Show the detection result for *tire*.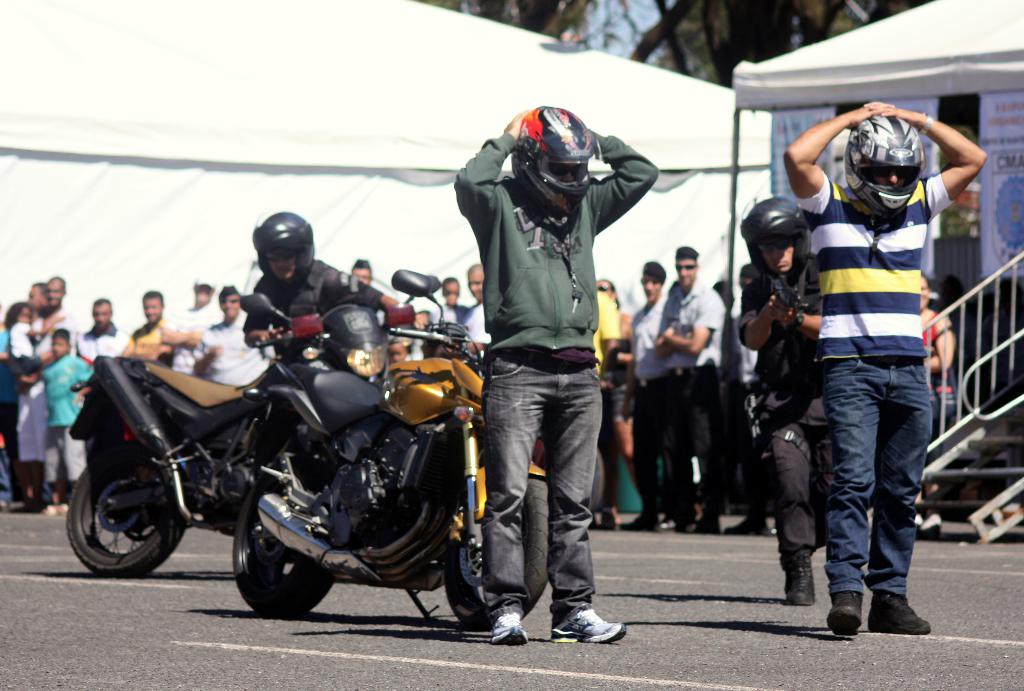
(231, 443, 337, 618).
